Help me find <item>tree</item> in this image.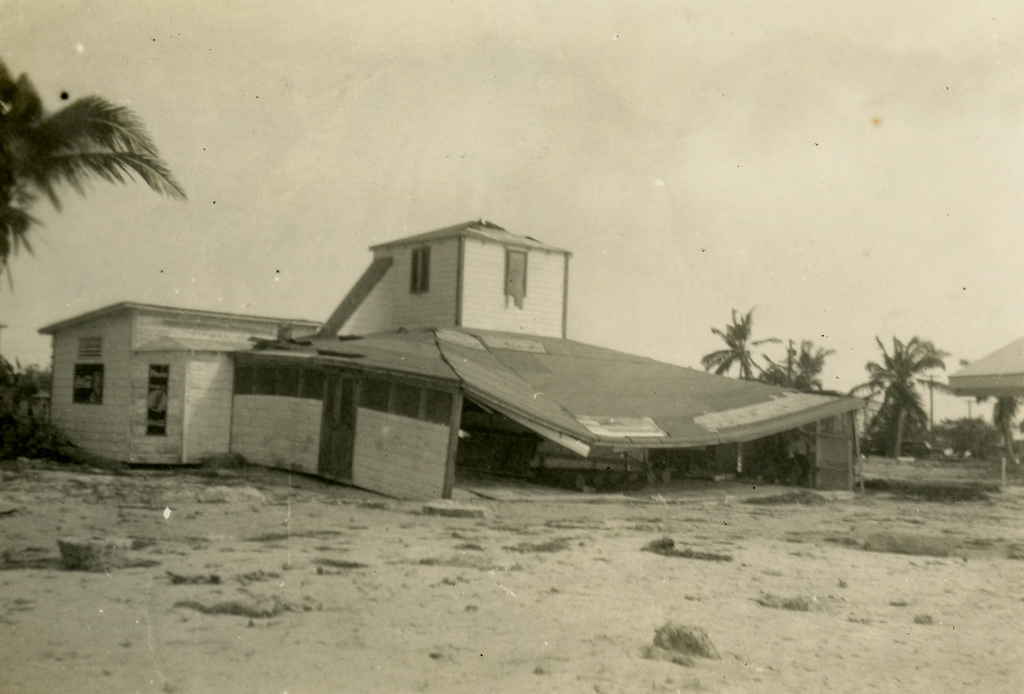
Found it: bbox=[0, 43, 193, 327].
